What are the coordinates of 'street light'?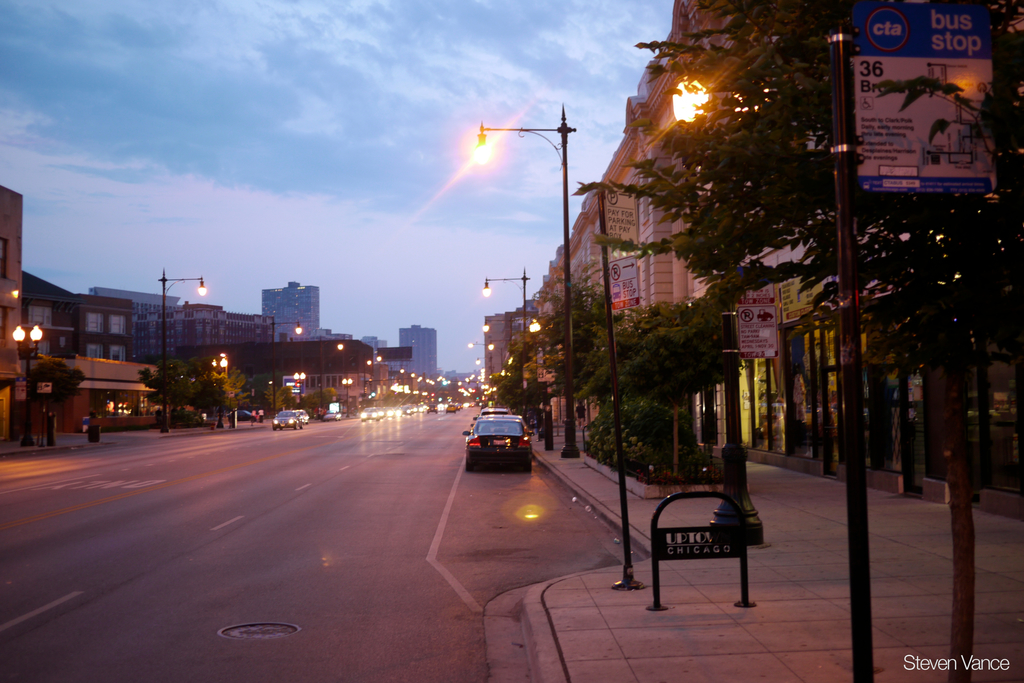
BBox(469, 99, 586, 454).
